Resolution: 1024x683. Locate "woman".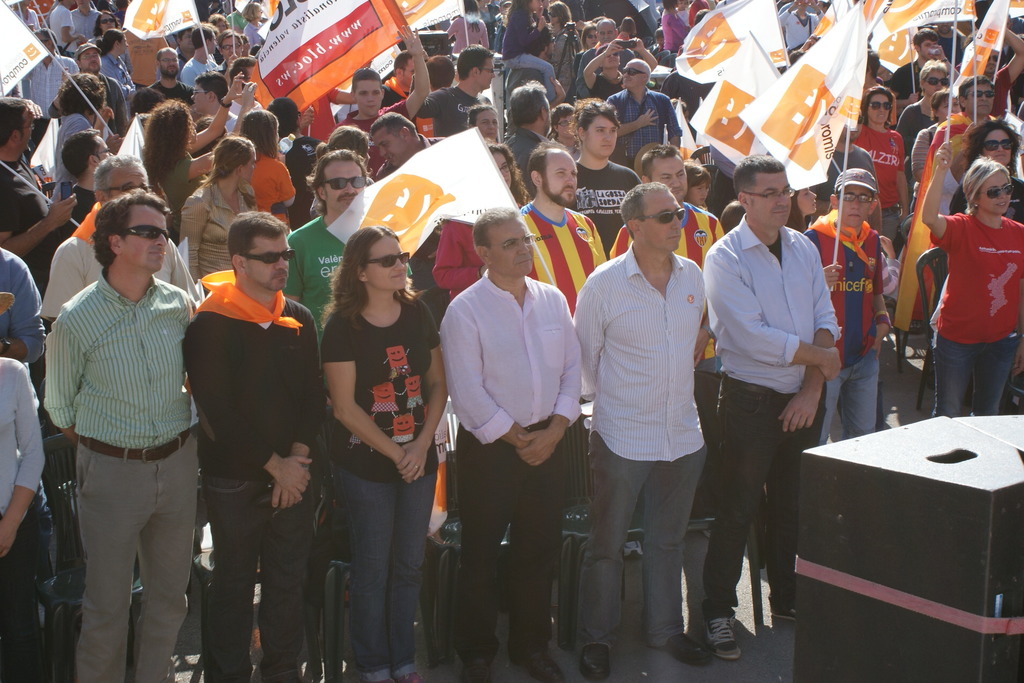
[849,86,911,256].
